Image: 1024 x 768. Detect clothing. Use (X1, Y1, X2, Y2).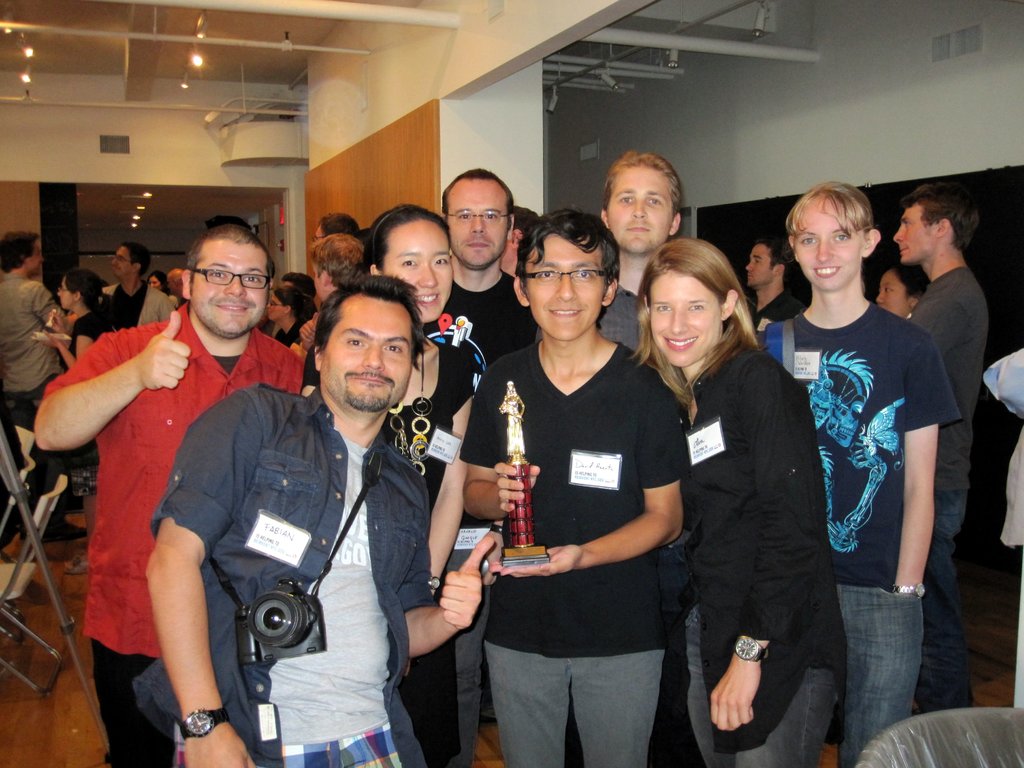
(457, 291, 694, 740).
